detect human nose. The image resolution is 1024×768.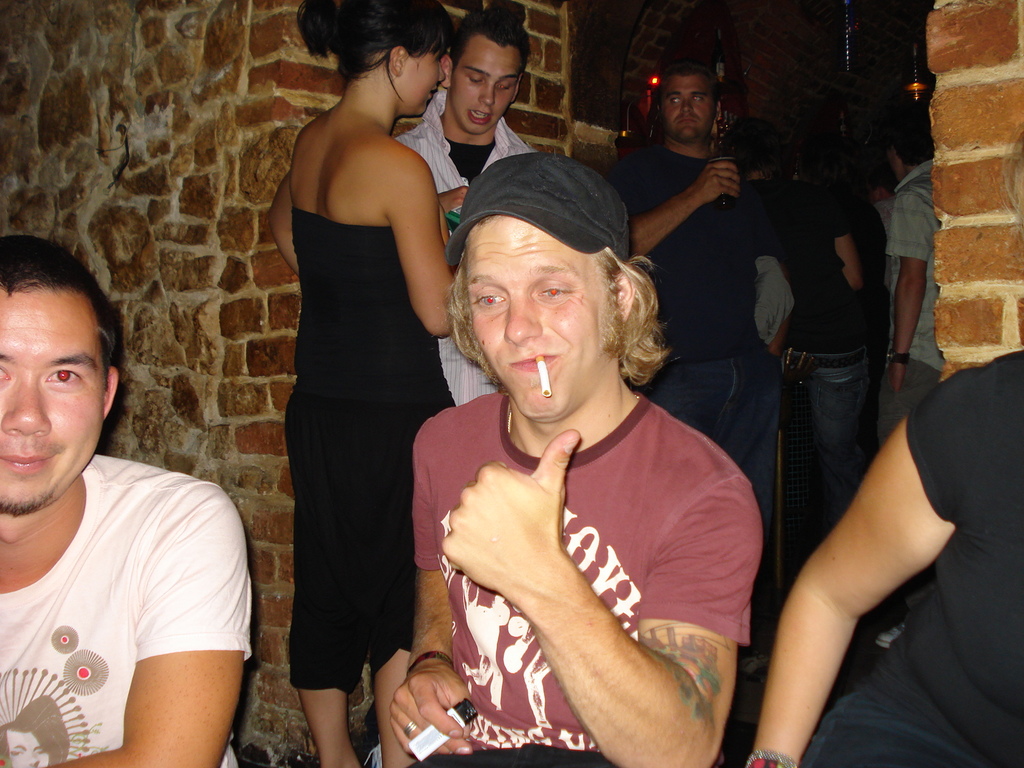
[left=0, top=378, right=51, bottom=434].
